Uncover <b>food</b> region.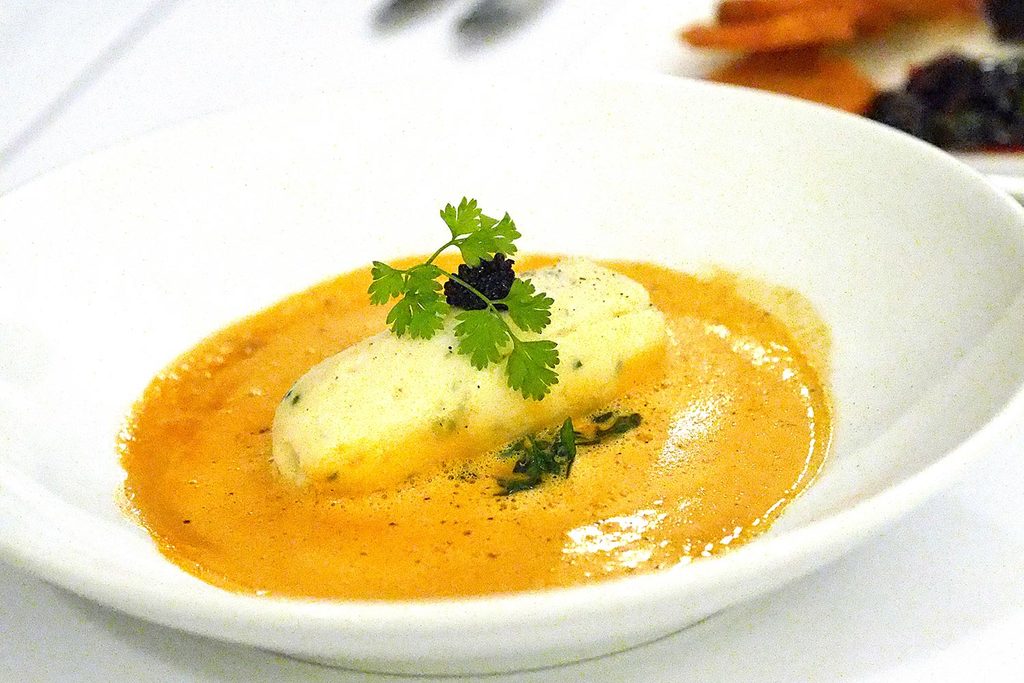
Uncovered: bbox(677, 0, 1023, 157).
